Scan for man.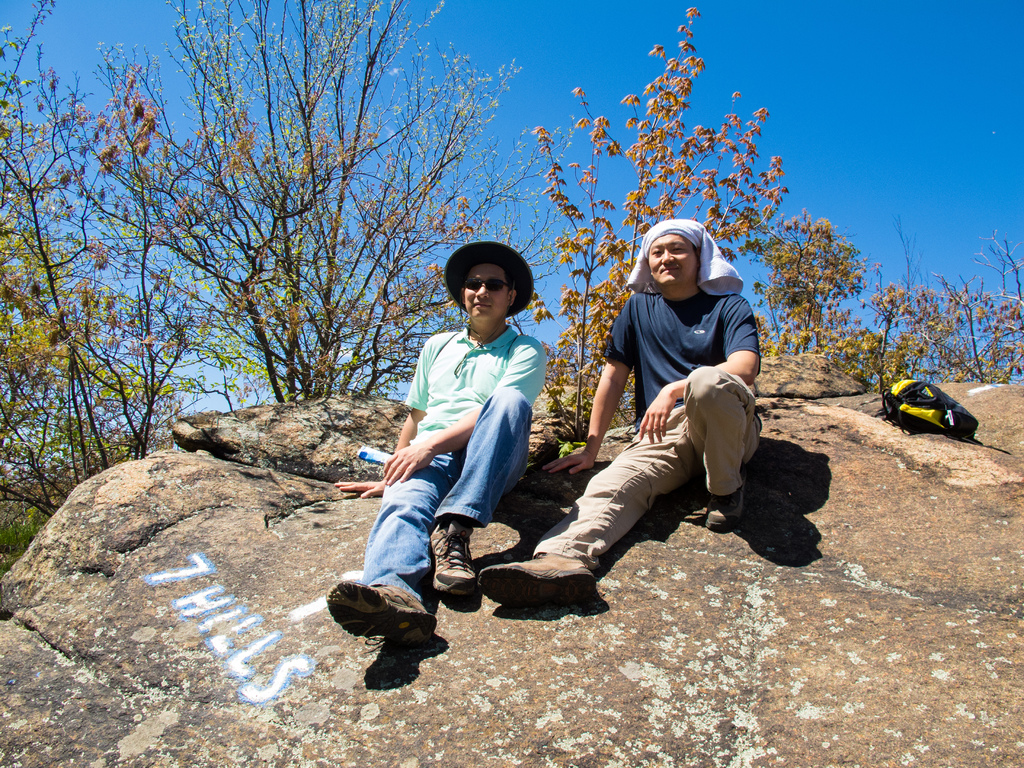
Scan result: bbox=[328, 241, 556, 652].
